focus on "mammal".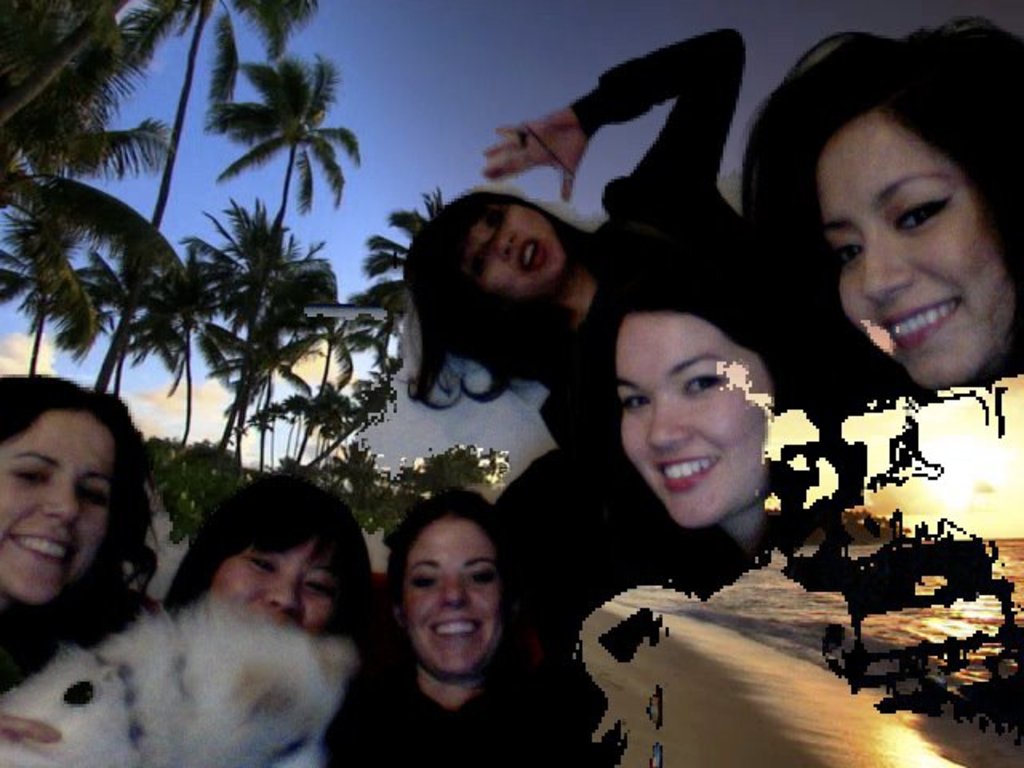
Focused at pyautogui.locateOnScreen(523, 245, 1022, 766).
